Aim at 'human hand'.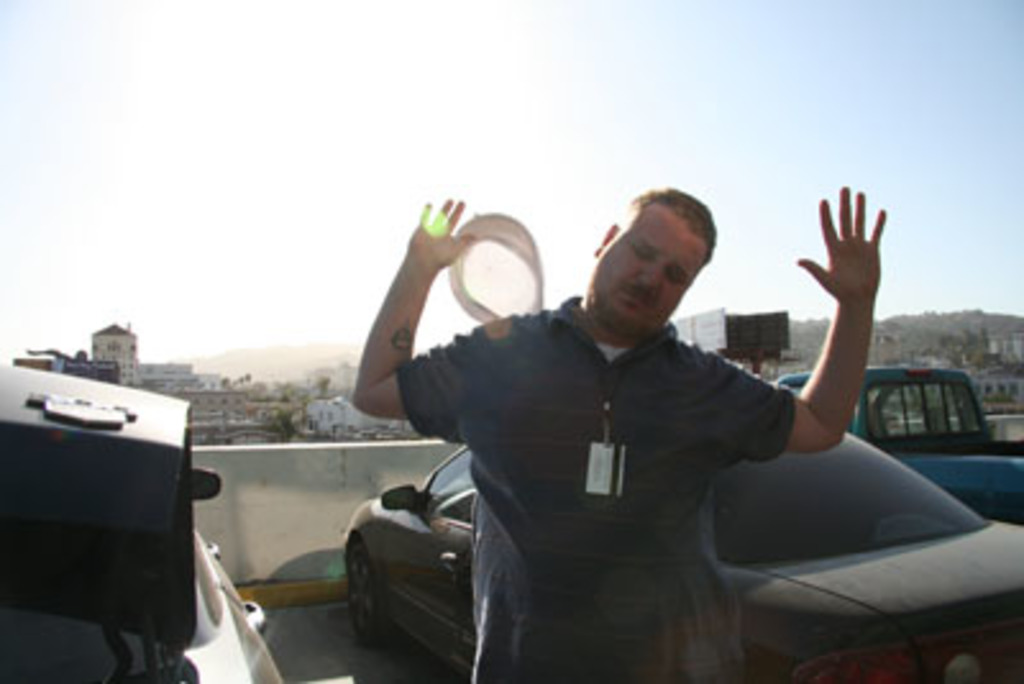
Aimed at 404:192:476:274.
